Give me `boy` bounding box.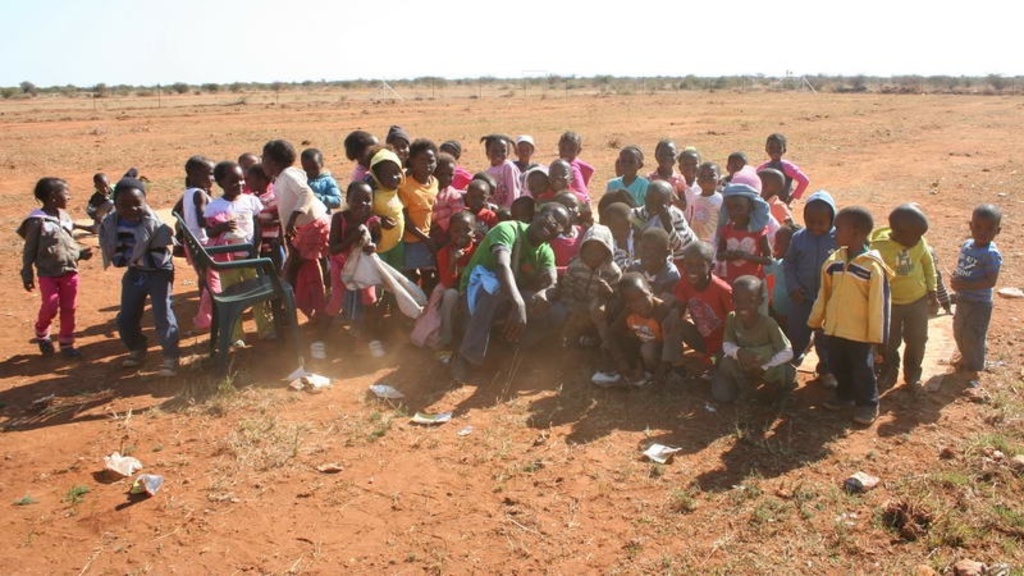
left=252, top=164, right=297, bottom=325.
